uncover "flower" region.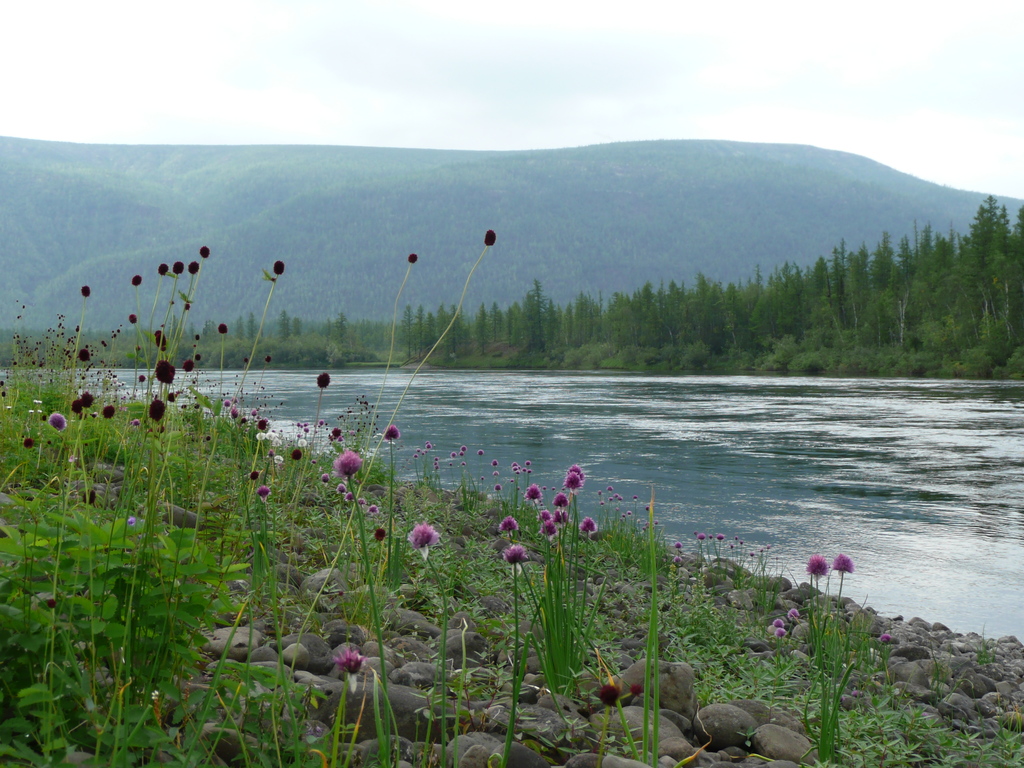
Uncovered: box(374, 528, 387, 544).
